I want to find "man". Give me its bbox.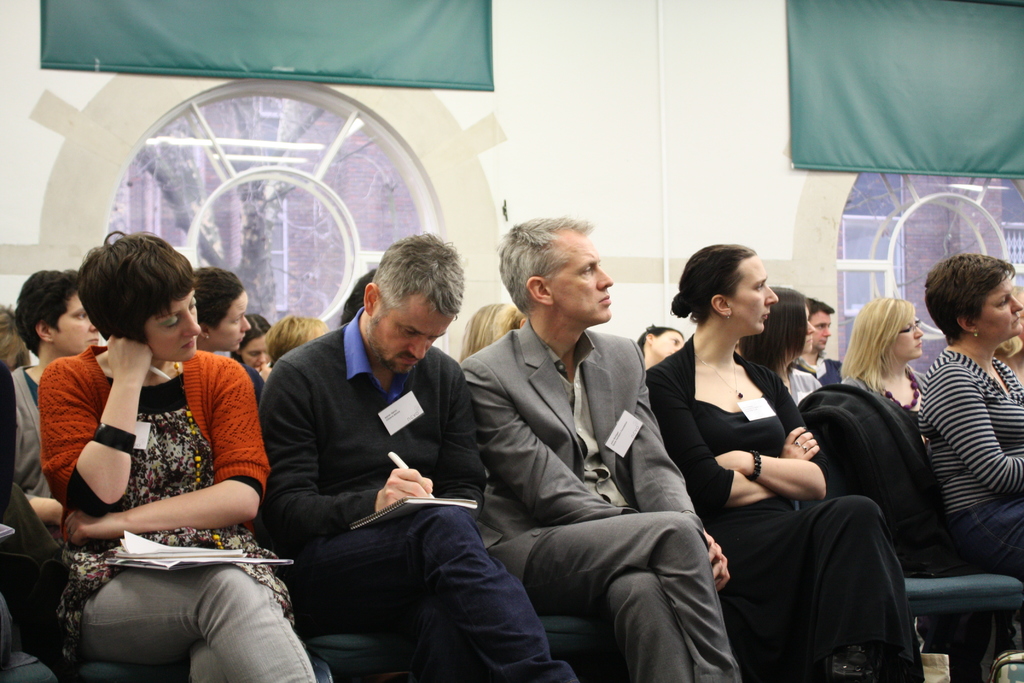
bbox=(257, 238, 582, 682).
